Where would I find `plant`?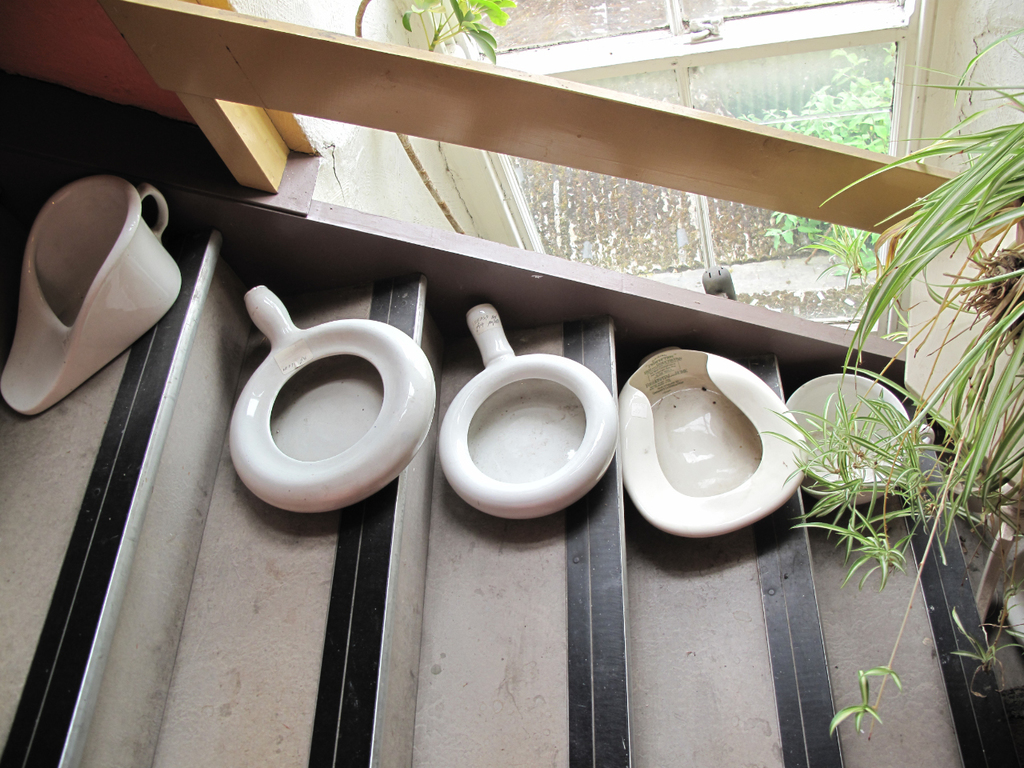
At 758/25/1023/724.
